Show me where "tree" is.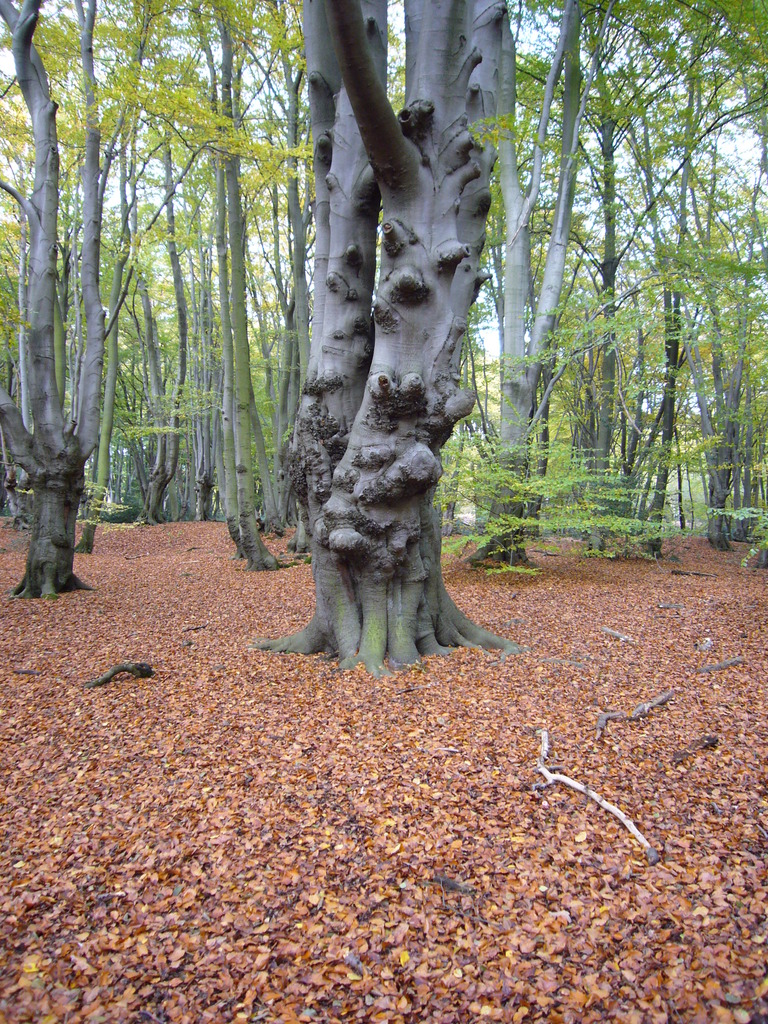
"tree" is at select_region(680, 178, 767, 514).
